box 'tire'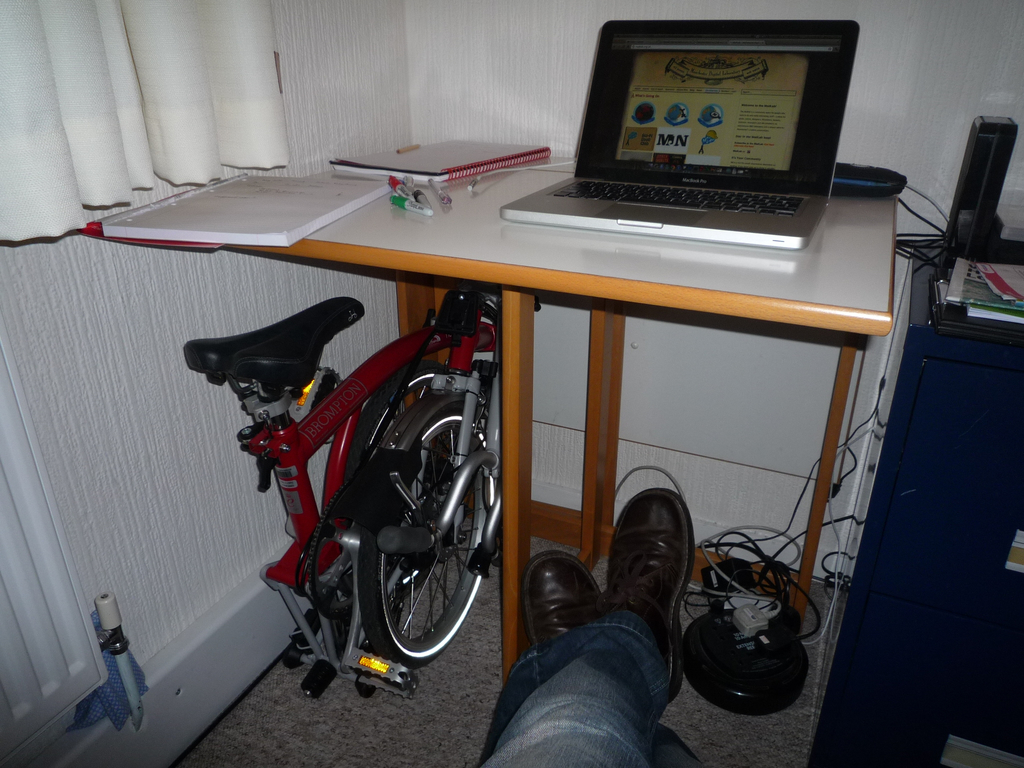
bbox=(361, 364, 461, 475)
